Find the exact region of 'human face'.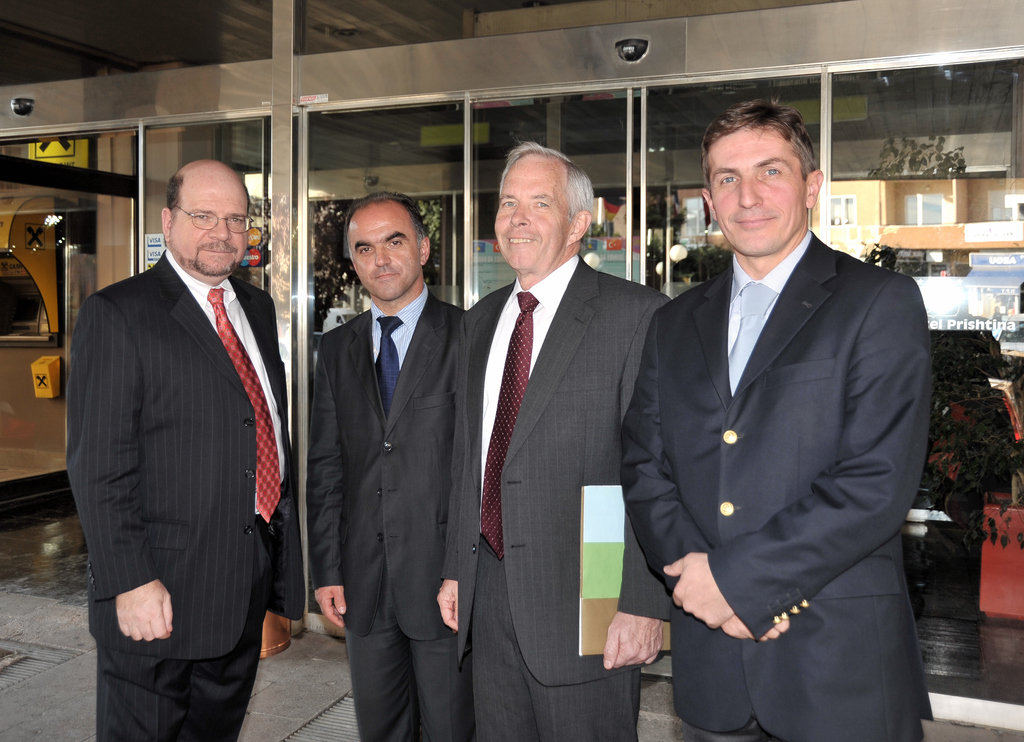
Exact region: bbox=[495, 156, 570, 268].
